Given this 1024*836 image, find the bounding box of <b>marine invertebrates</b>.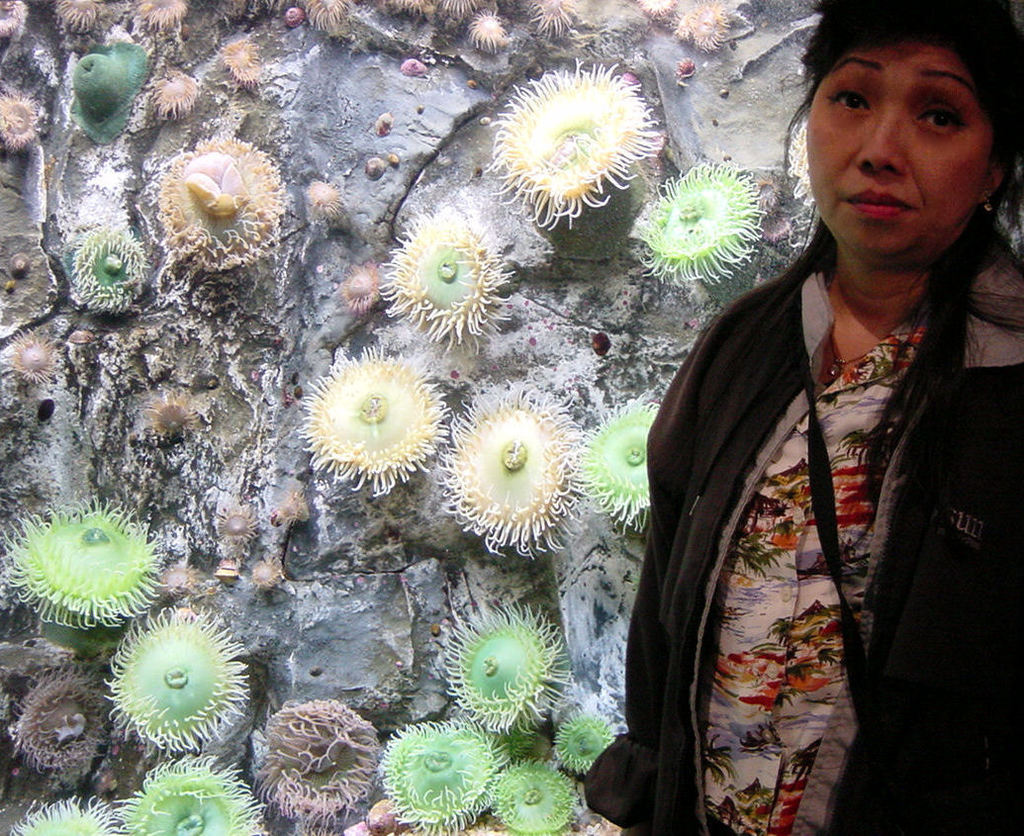
[left=478, top=54, right=694, bottom=241].
